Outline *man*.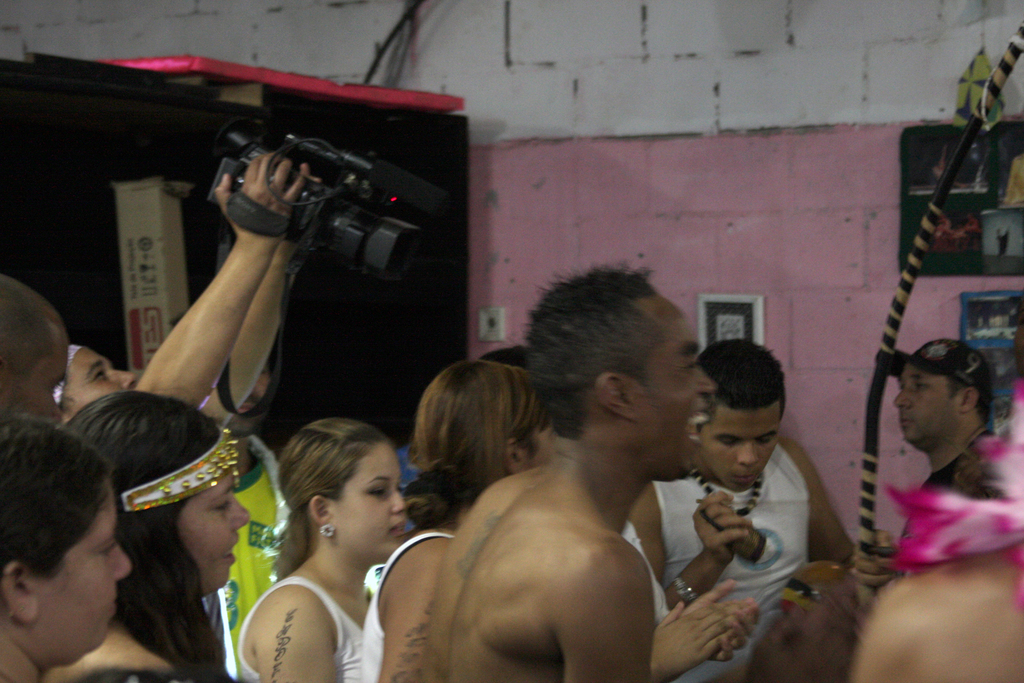
Outline: [left=54, top=149, right=319, bottom=431].
